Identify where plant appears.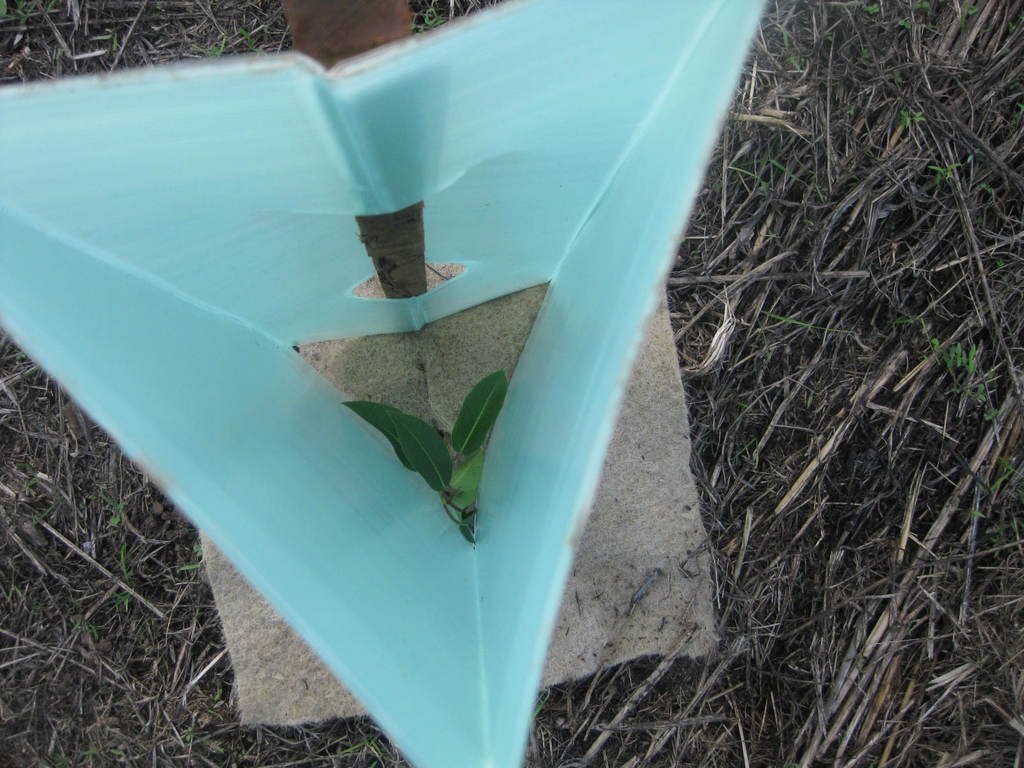
Appears at 188/31/228/65.
